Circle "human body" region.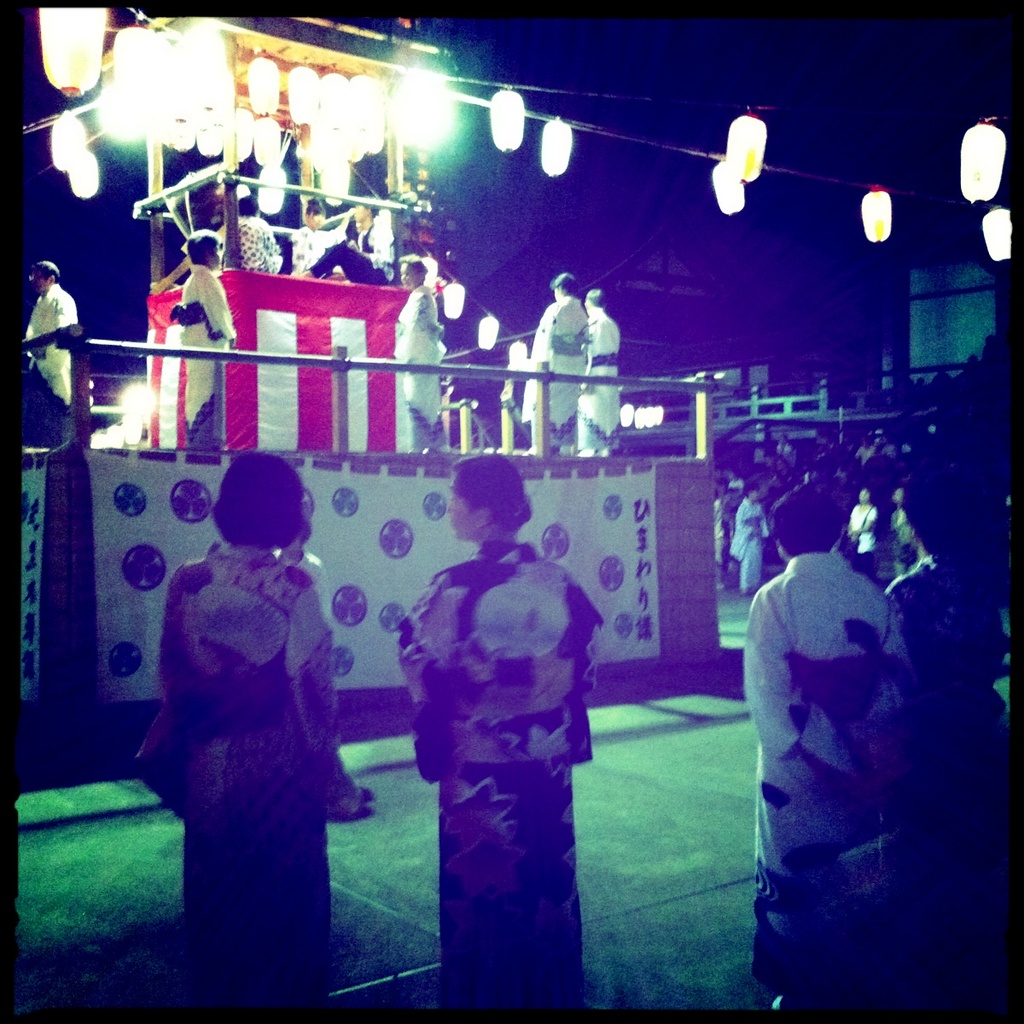
Region: 154 218 282 282.
